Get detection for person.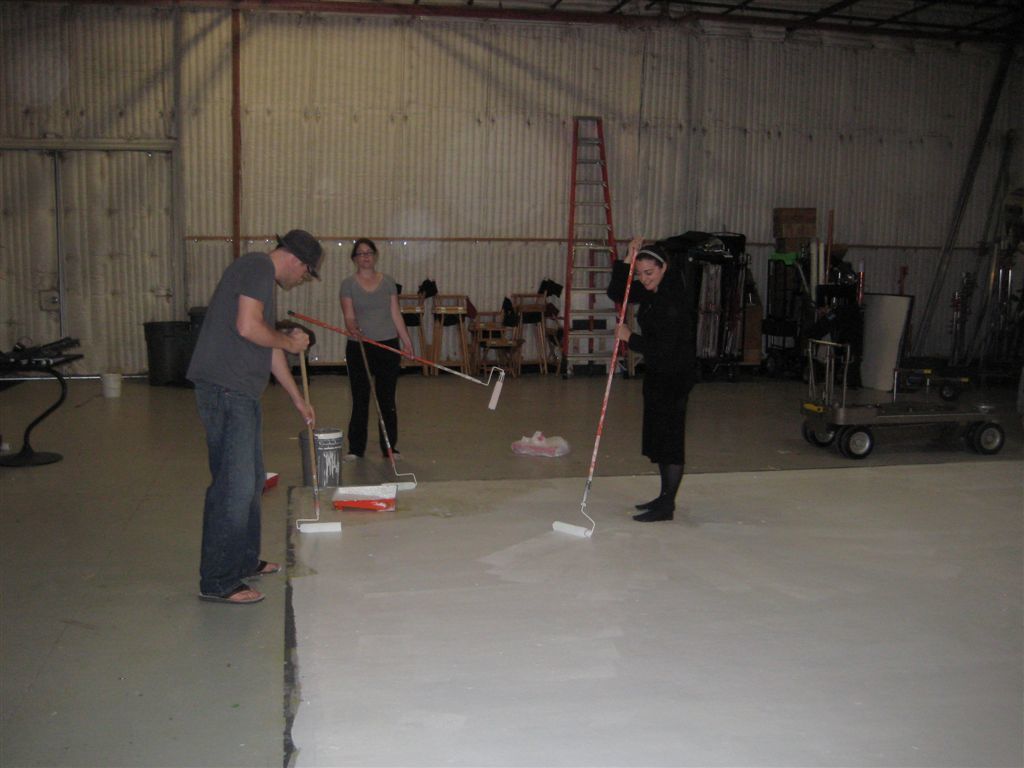
Detection: <region>604, 238, 697, 517</region>.
